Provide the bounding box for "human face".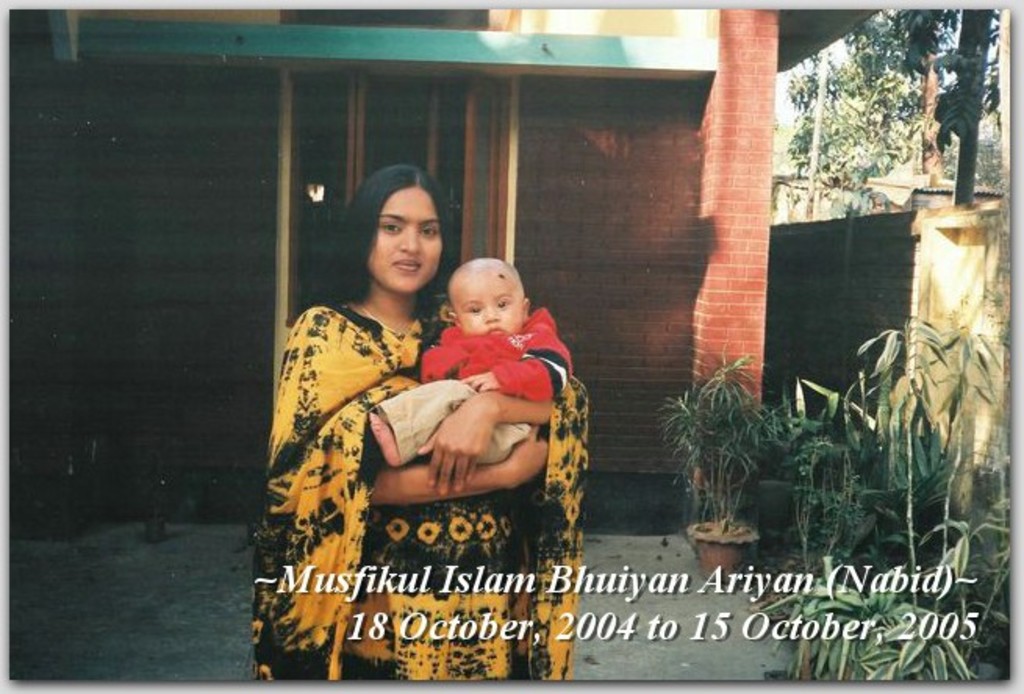
371/186/442/297.
